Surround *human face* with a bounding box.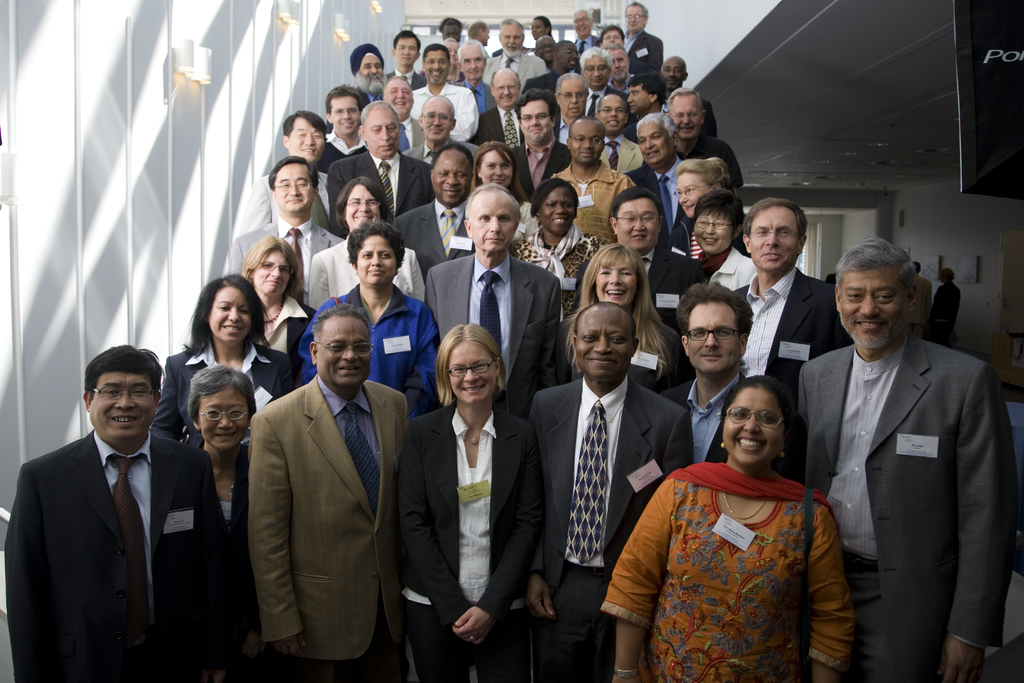
(x1=577, y1=10, x2=589, y2=39).
